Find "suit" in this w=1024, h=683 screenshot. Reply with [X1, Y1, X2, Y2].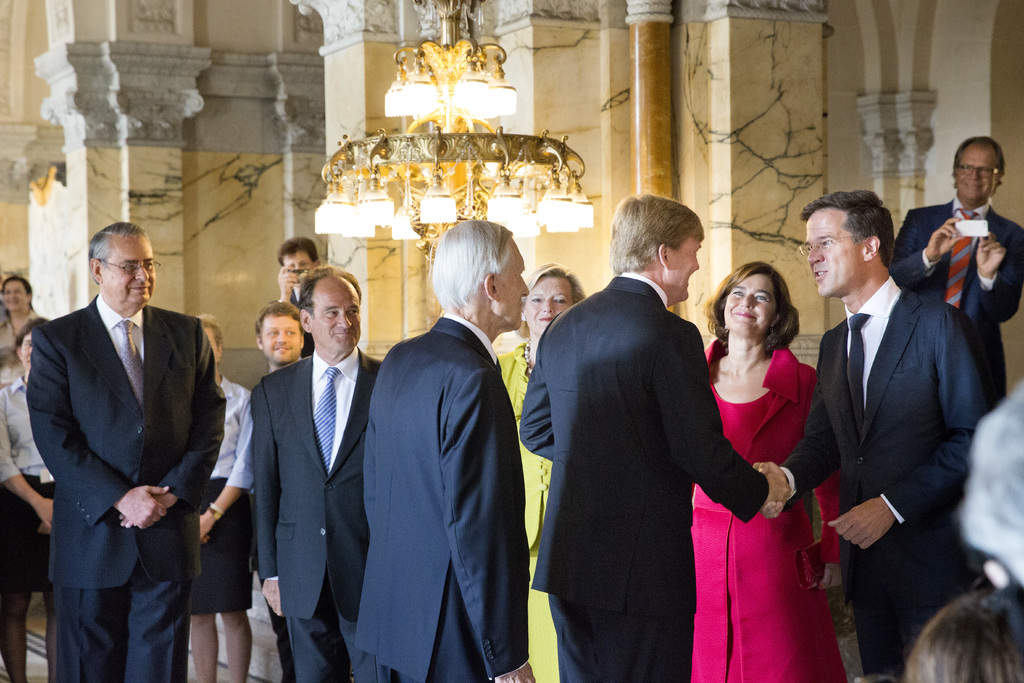
[890, 189, 1023, 420].
